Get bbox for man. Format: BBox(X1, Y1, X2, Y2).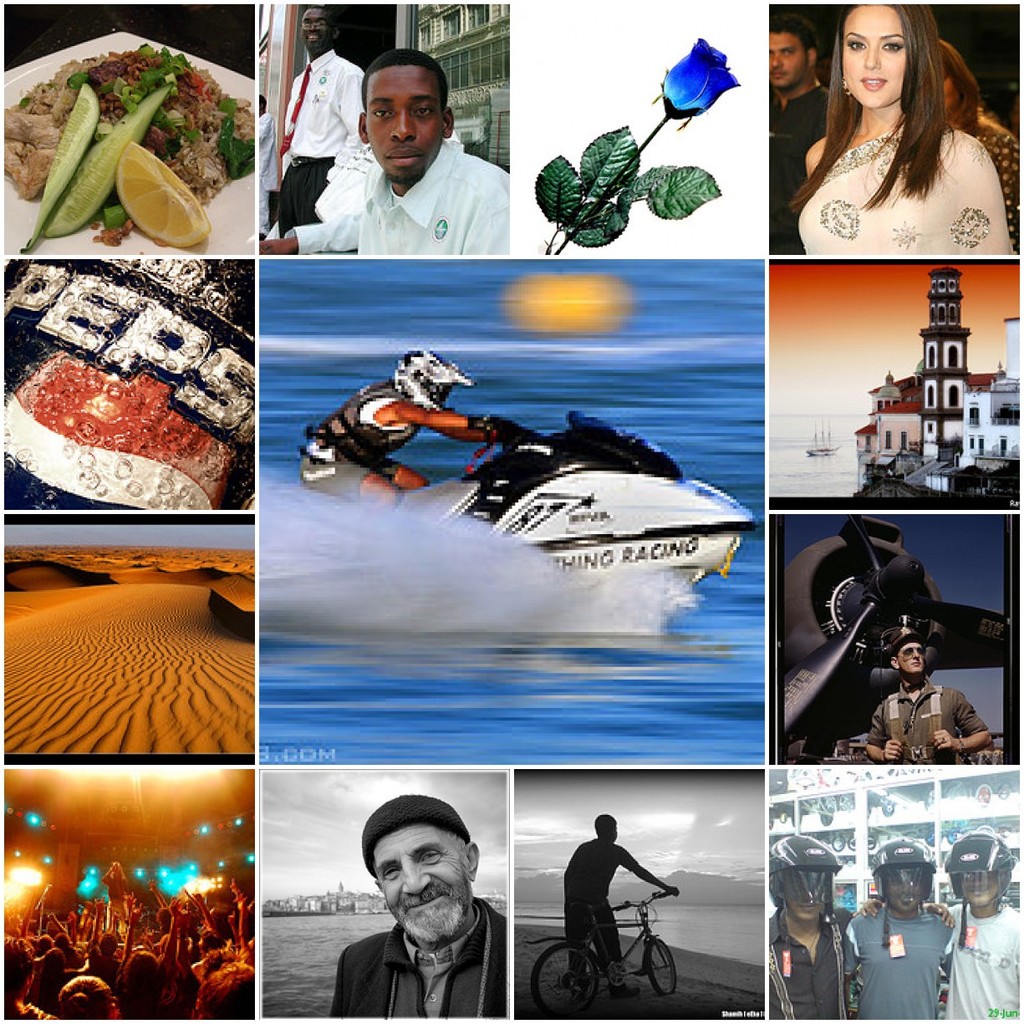
BBox(839, 839, 958, 1019).
